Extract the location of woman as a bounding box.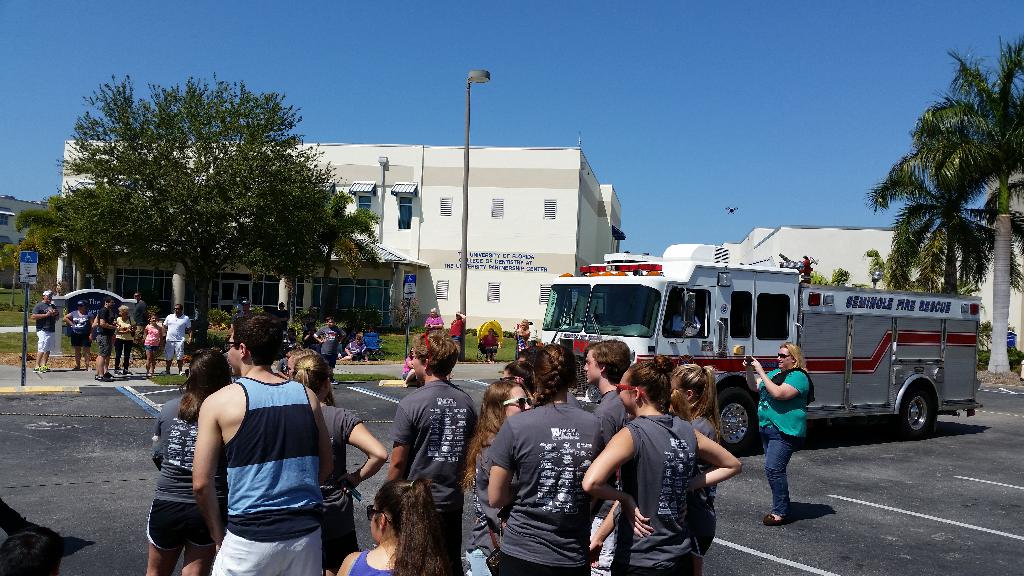
<bbox>56, 298, 95, 369</bbox>.
